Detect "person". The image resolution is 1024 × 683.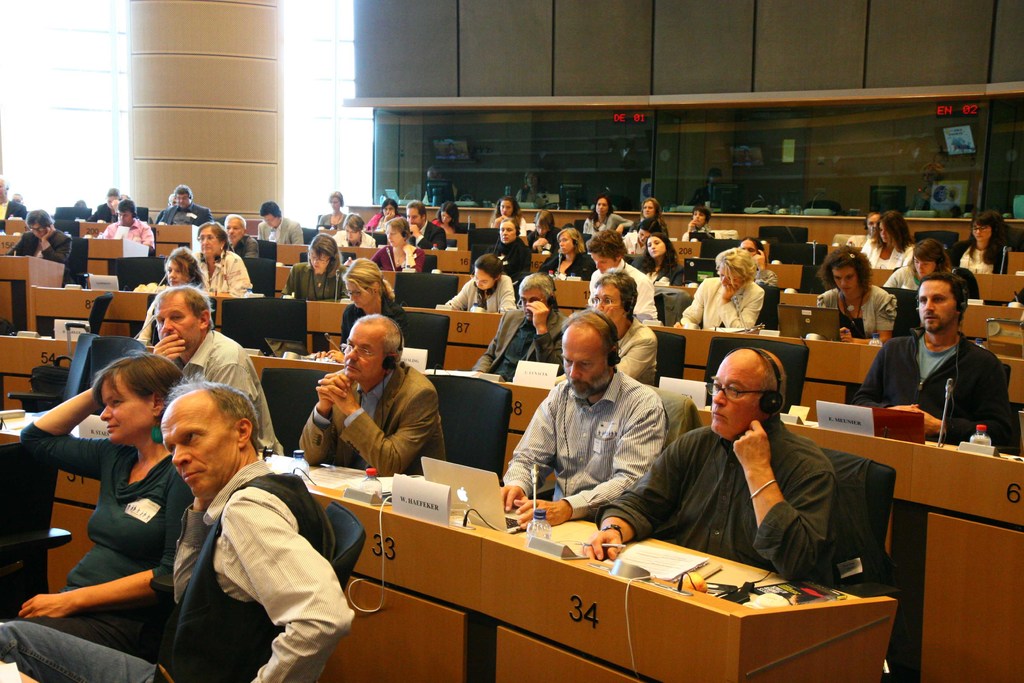
locate(282, 231, 343, 299).
